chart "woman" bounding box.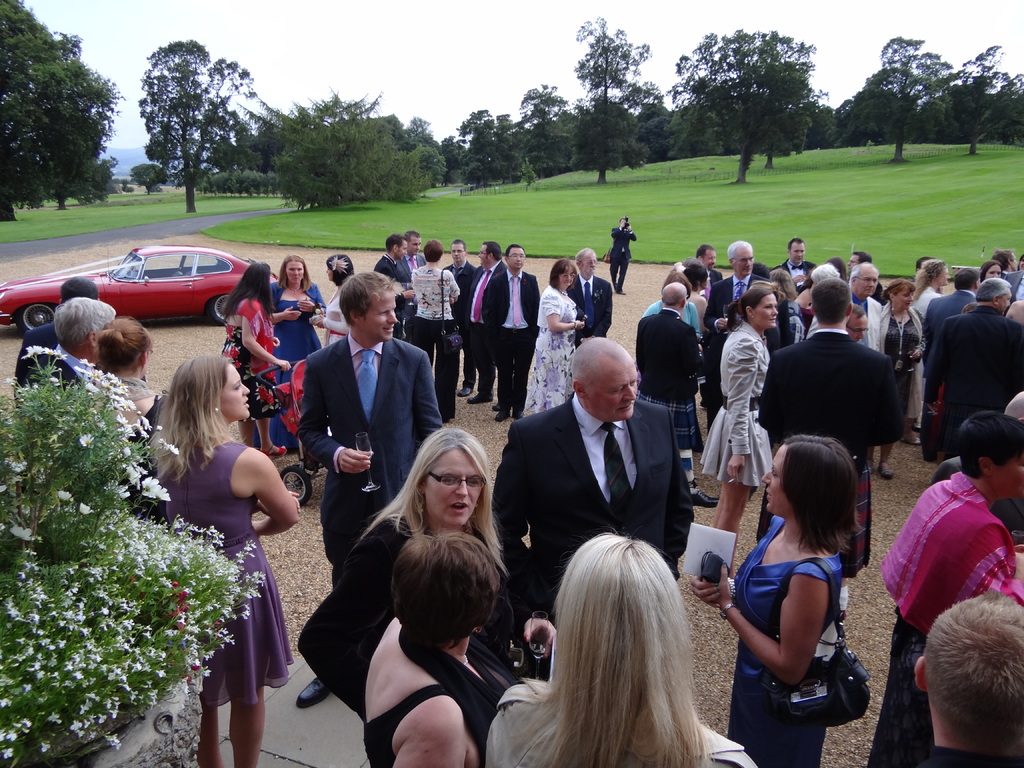
Charted: box(156, 352, 296, 767).
